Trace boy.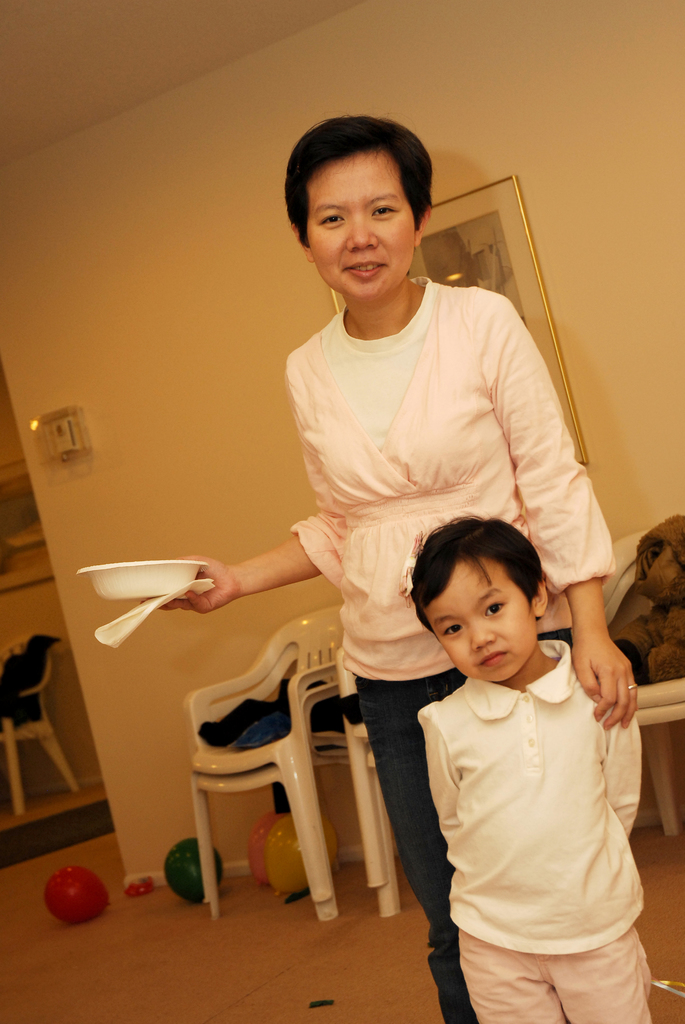
Traced to [x1=413, y1=509, x2=651, y2=1023].
